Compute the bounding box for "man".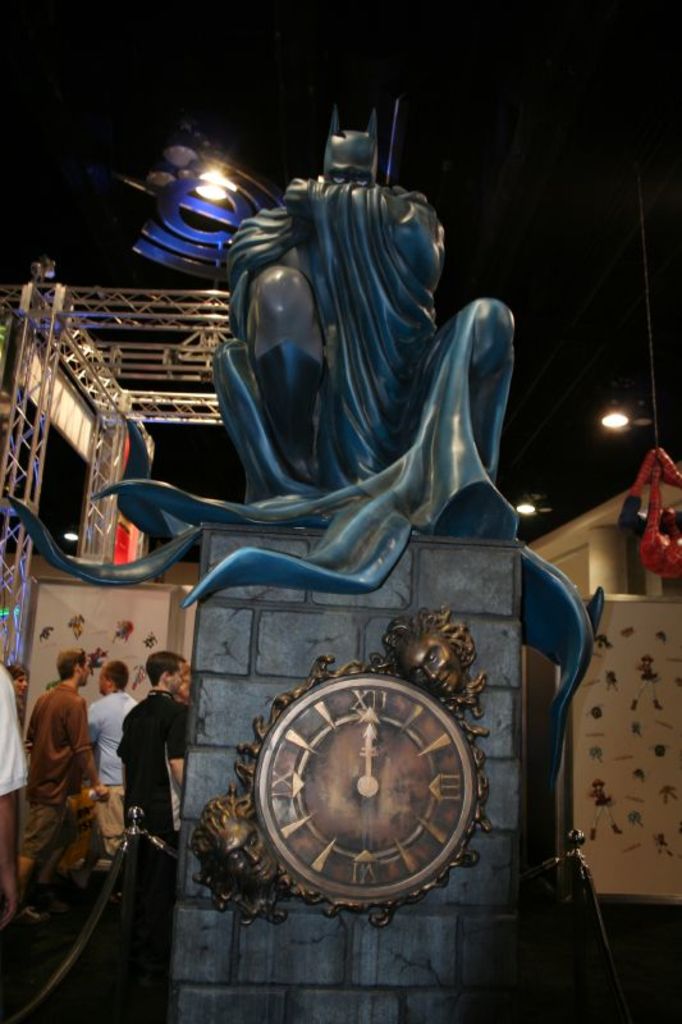
(22,643,107,884).
